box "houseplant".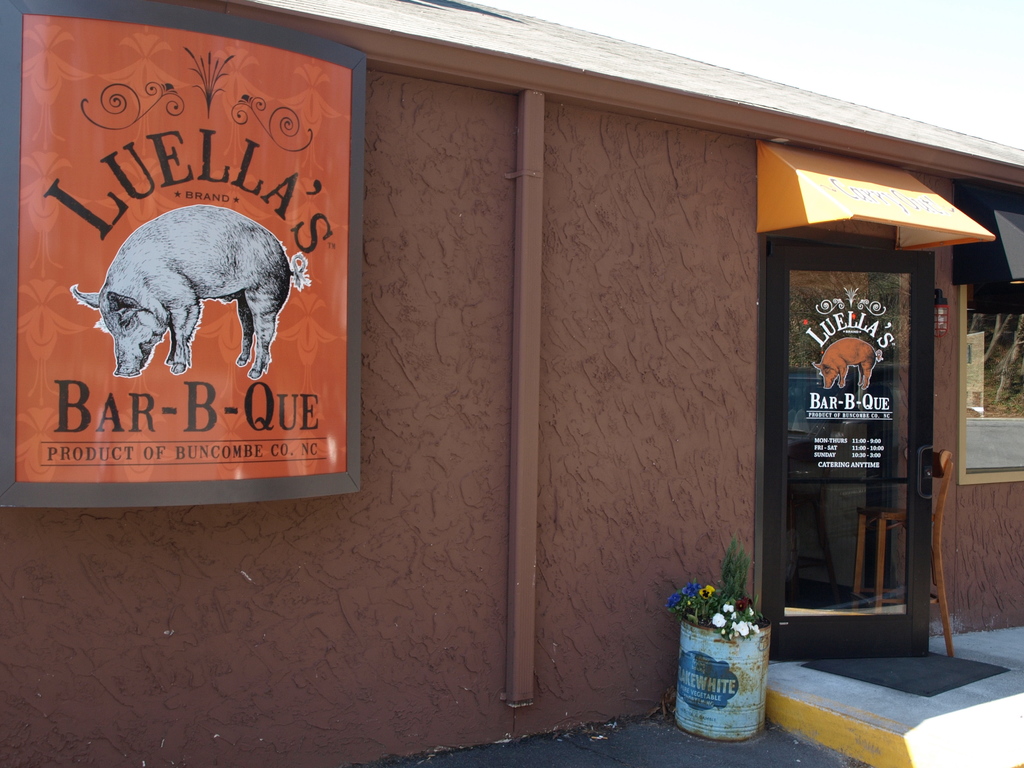
BBox(663, 528, 774, 743).
